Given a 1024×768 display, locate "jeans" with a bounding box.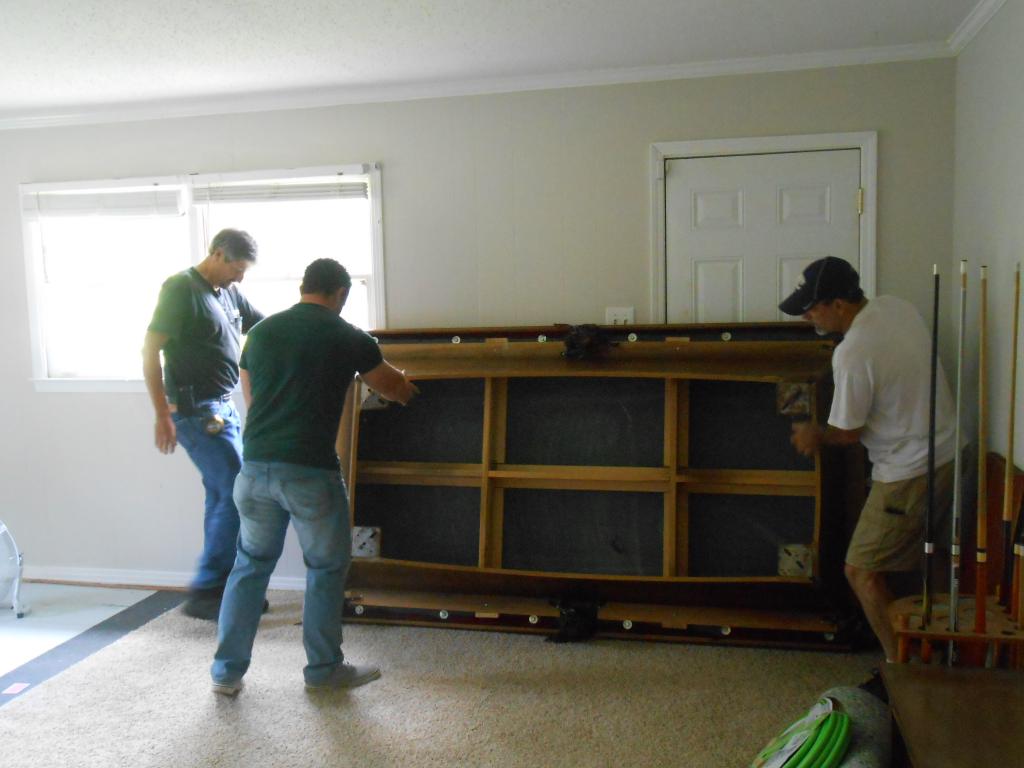
Located: [x1=163, y1=399, x2=246, y2=593].
